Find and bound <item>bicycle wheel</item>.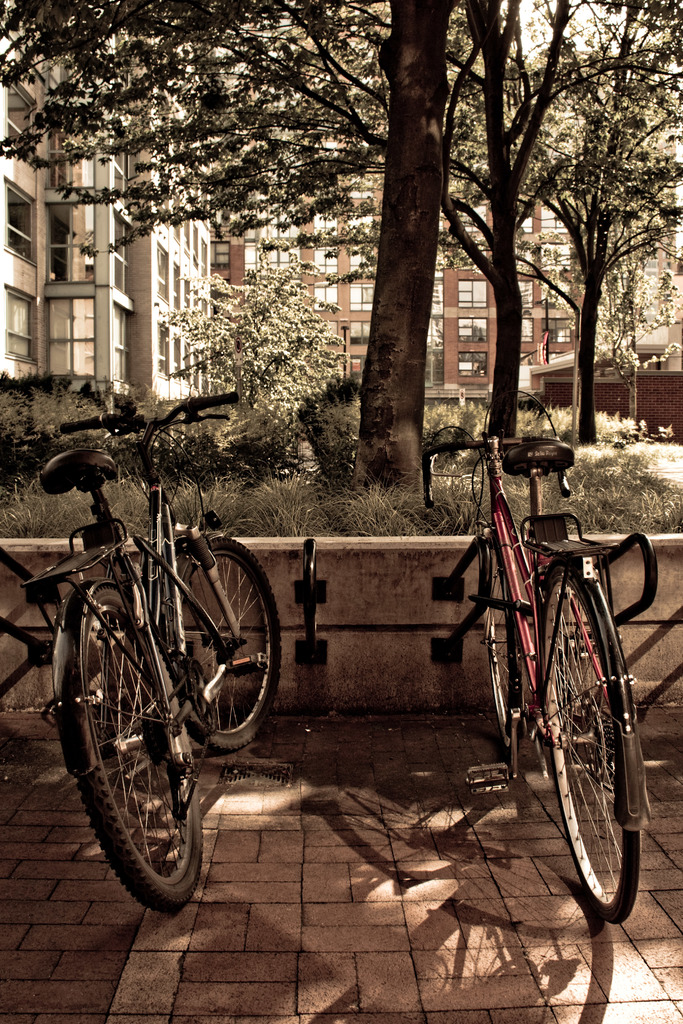
Bound: 76 586 202 916.
